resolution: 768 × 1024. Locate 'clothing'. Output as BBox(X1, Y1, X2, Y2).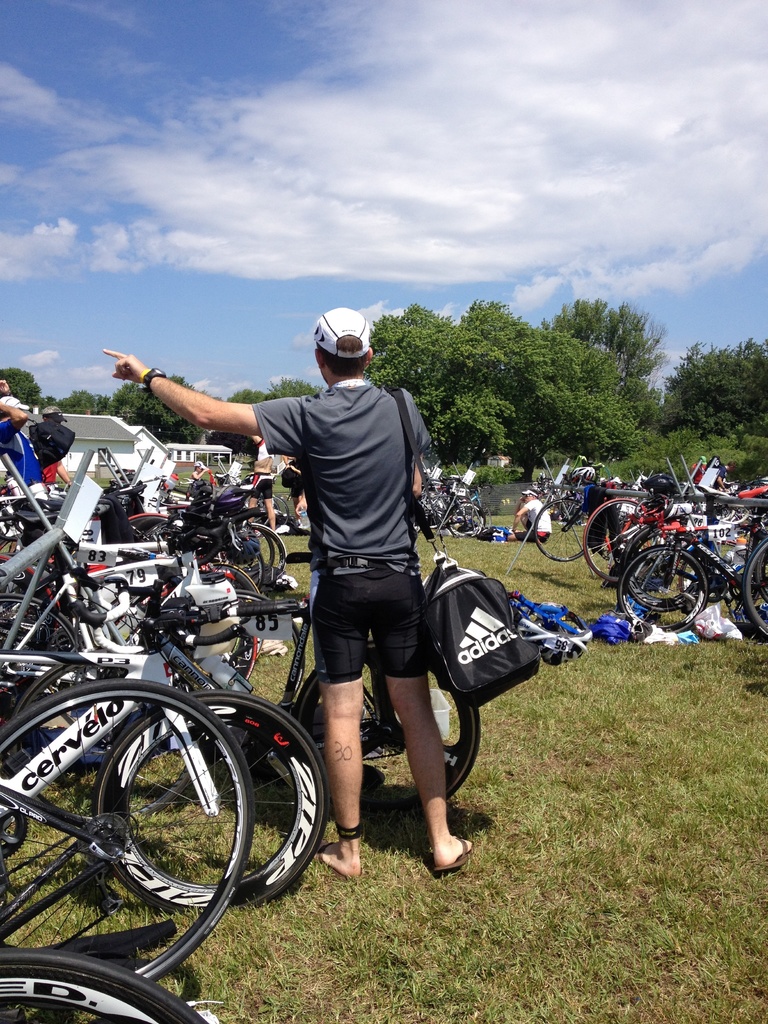
BBox(514, 497, 551, 543).
